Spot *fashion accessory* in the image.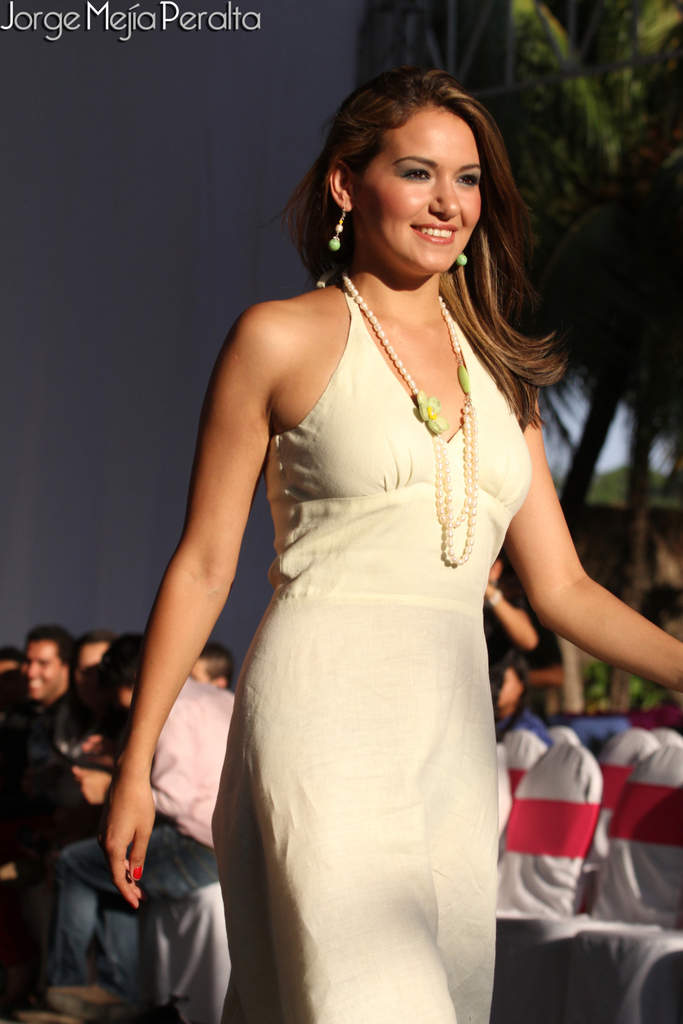
*fashion accessory* found at <bbox>46, 979, 130, 1023</bbox>.
